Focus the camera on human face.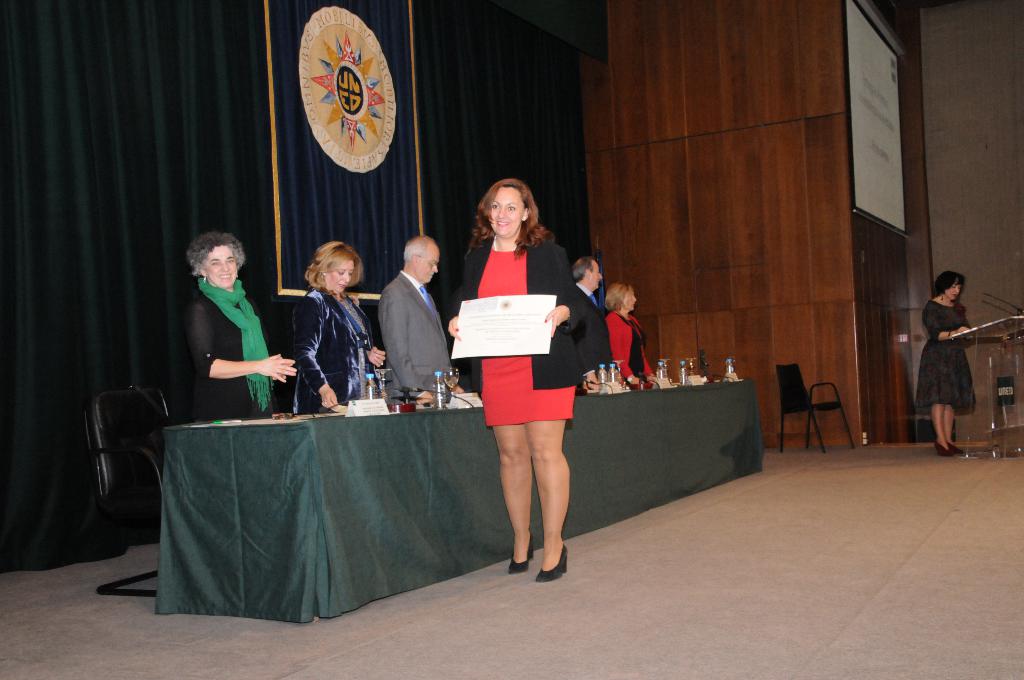
Focus region: locate(210, 251, 239, 287).
